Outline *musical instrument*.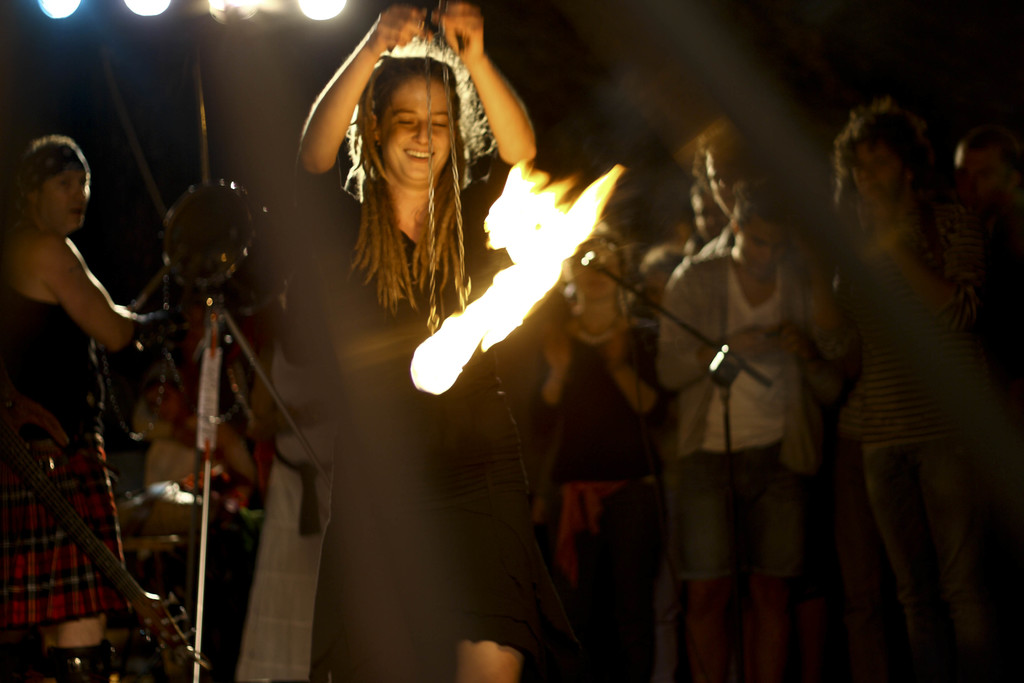
Outline: region(0, 438, 217, 682).
